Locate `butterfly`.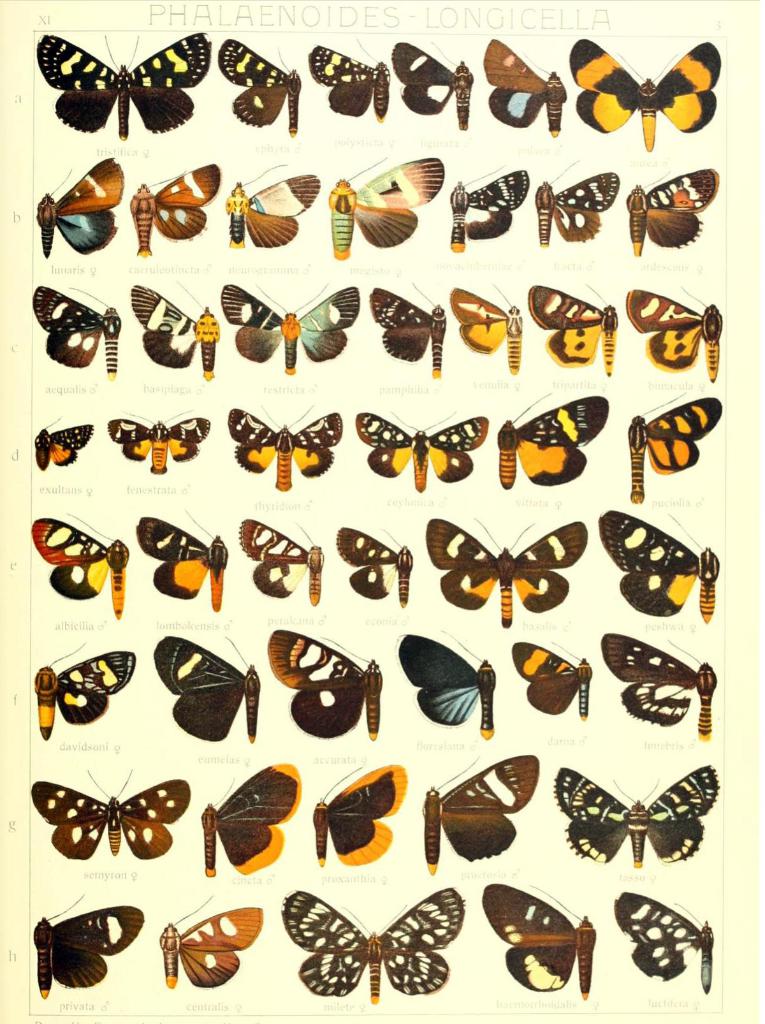
Bounding box: x1=31 y1=160 x2=119 y2=258.
